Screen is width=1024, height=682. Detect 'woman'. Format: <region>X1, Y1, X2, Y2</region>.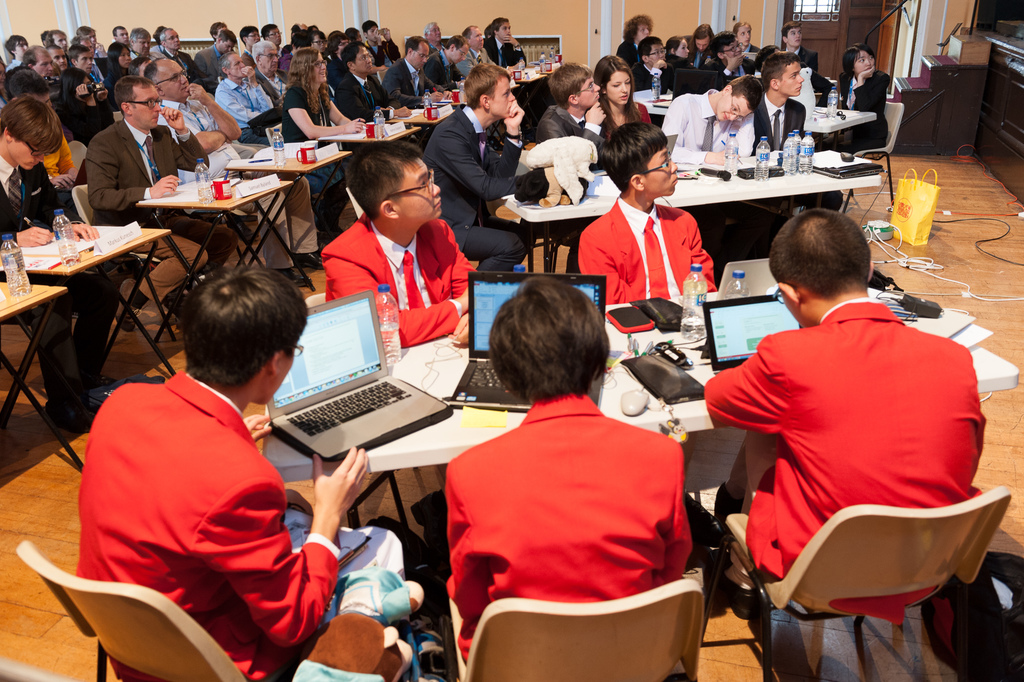
<region>53, 67, 118, 147</region>.
